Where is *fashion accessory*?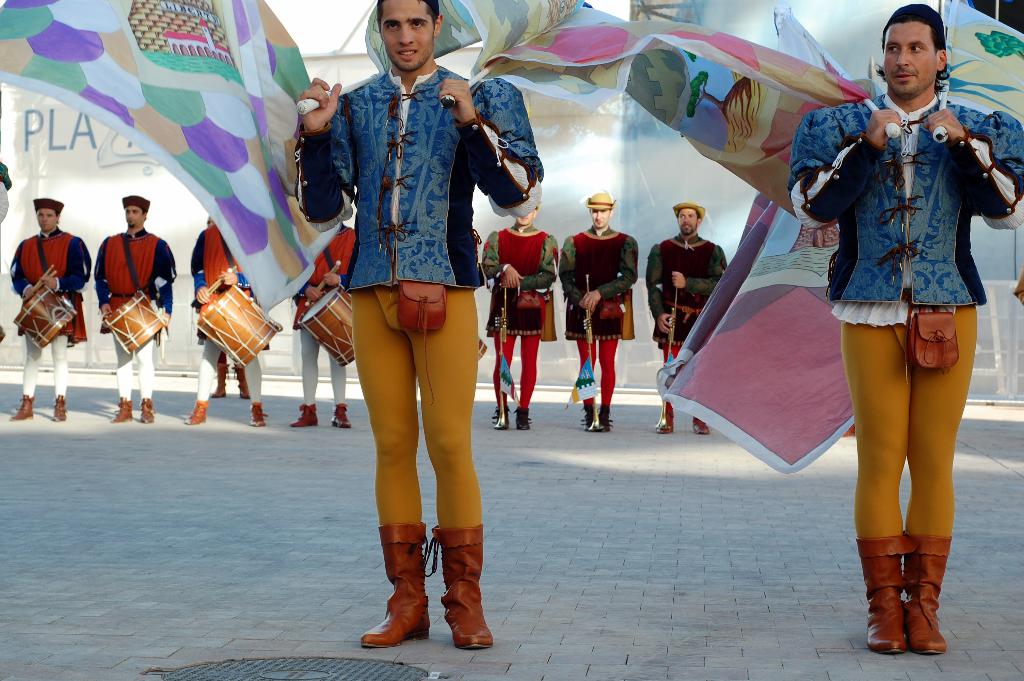
657,403,673,433.
